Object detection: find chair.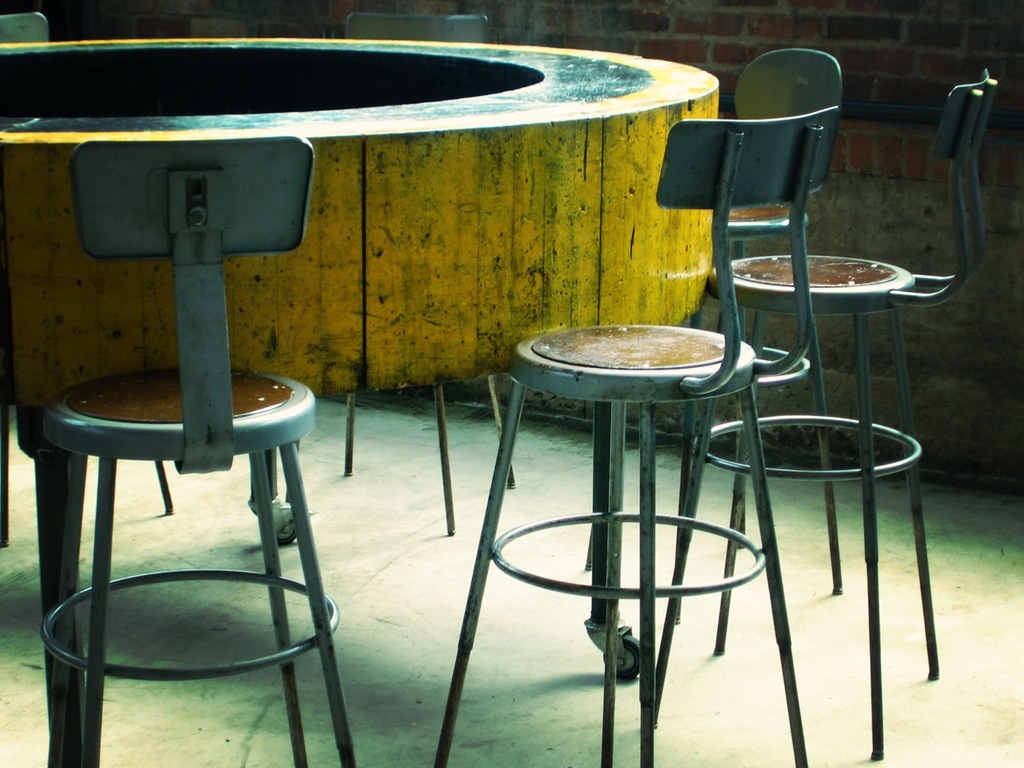
<region>285, 10, 519, 533</region>.
